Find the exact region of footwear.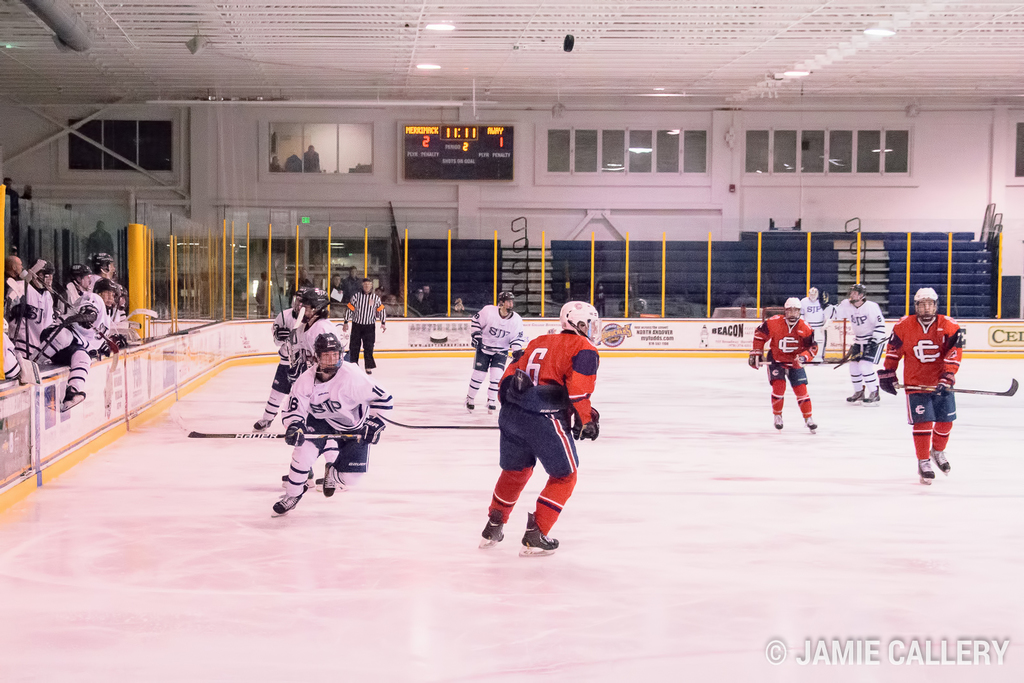
Exact region: left=917, top=457, right=936, bottom=483.
